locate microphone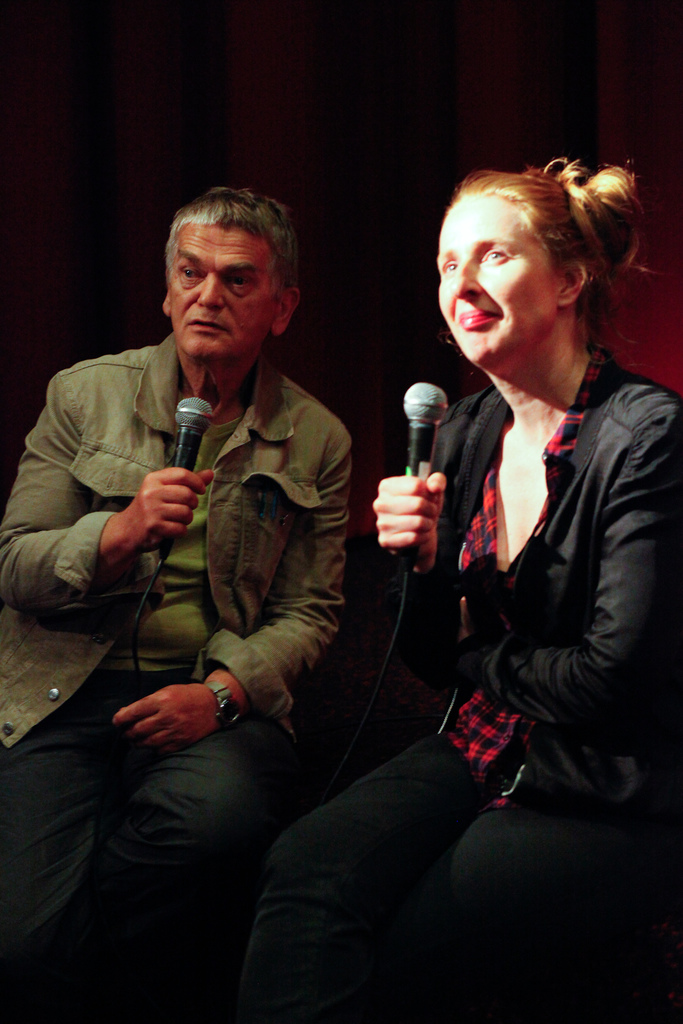
(397, 380, 474, 472)
